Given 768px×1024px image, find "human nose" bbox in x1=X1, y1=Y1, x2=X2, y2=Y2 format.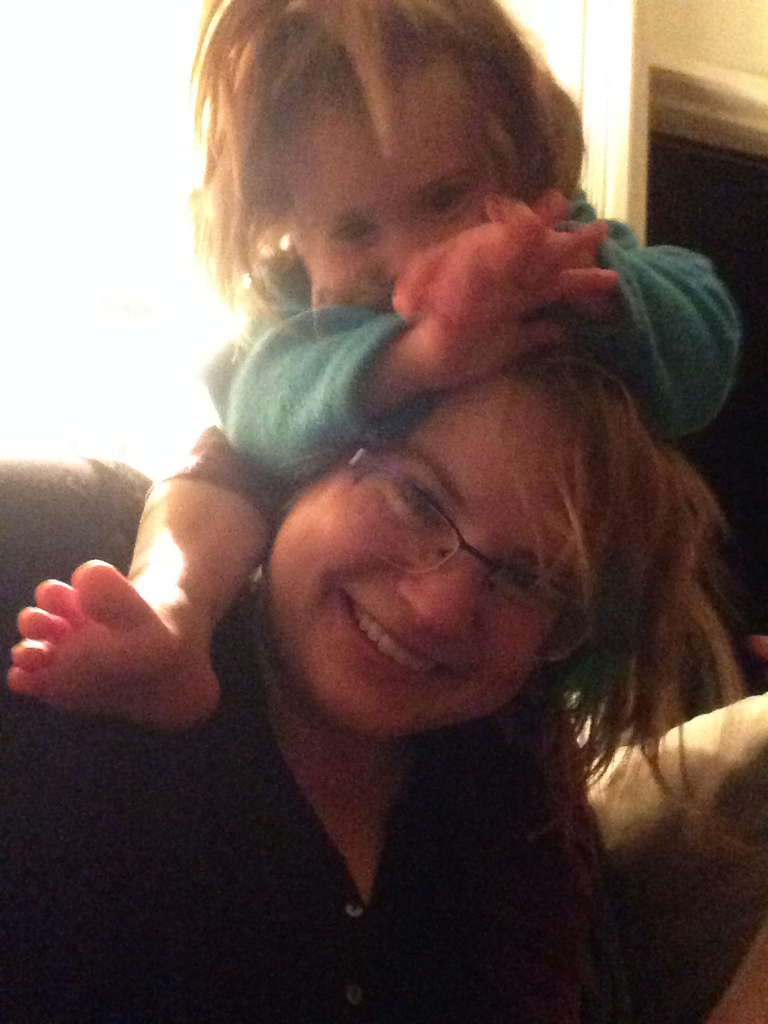
x1=389, y1=222, x2=429, y2=272.
